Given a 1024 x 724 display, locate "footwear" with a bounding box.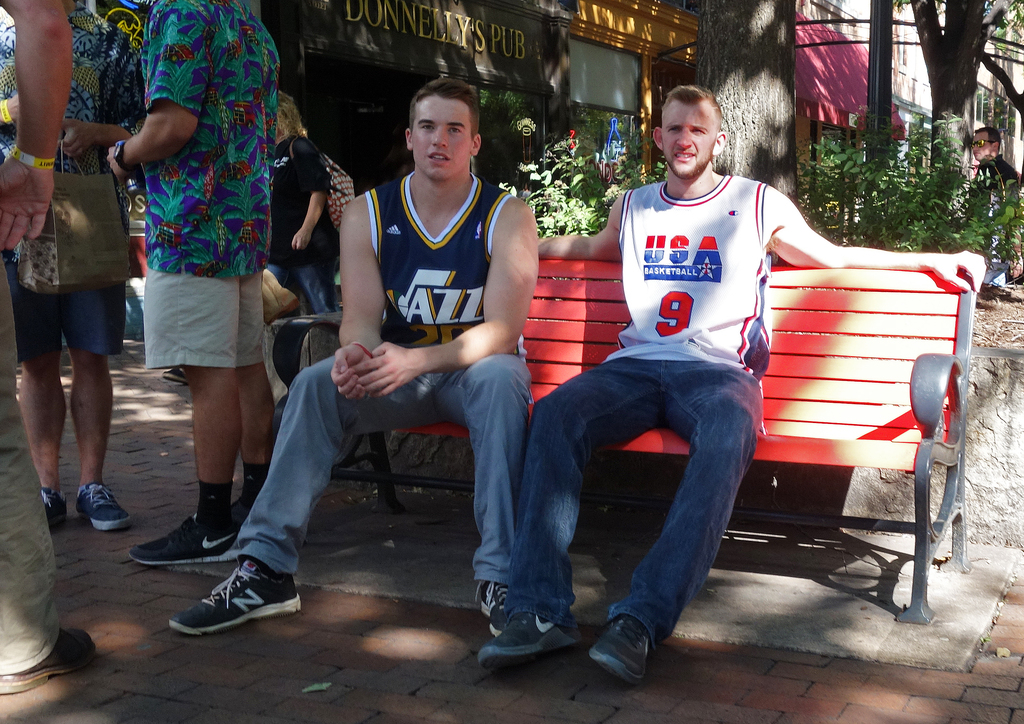
Located: bbox=(229, 496, 258, 525).
